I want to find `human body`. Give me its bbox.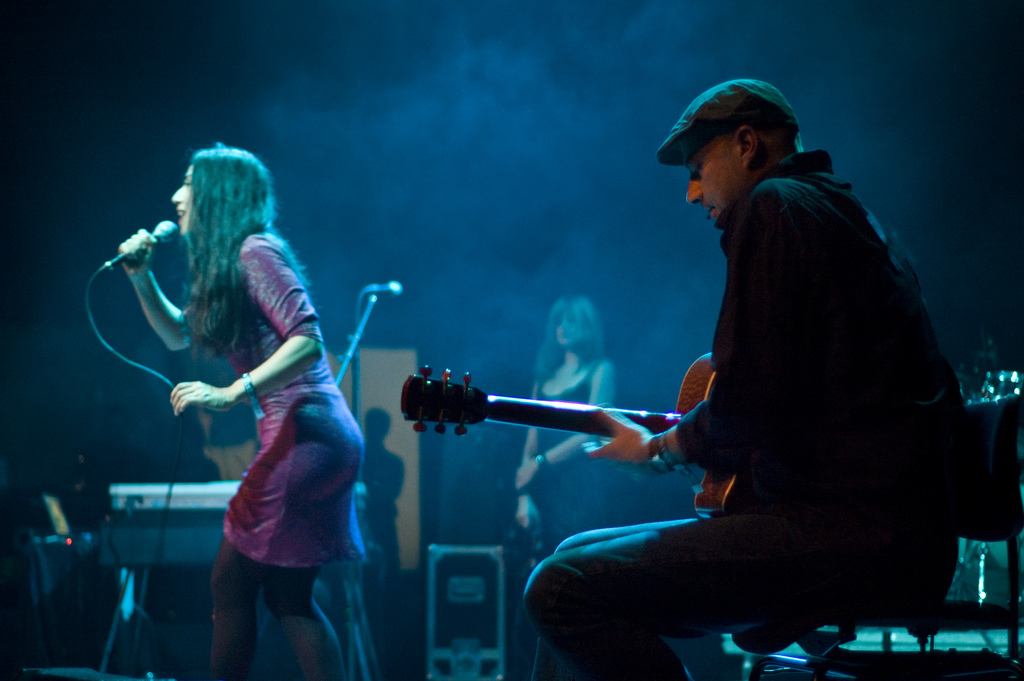
locate(118, 146, 369, 680).
